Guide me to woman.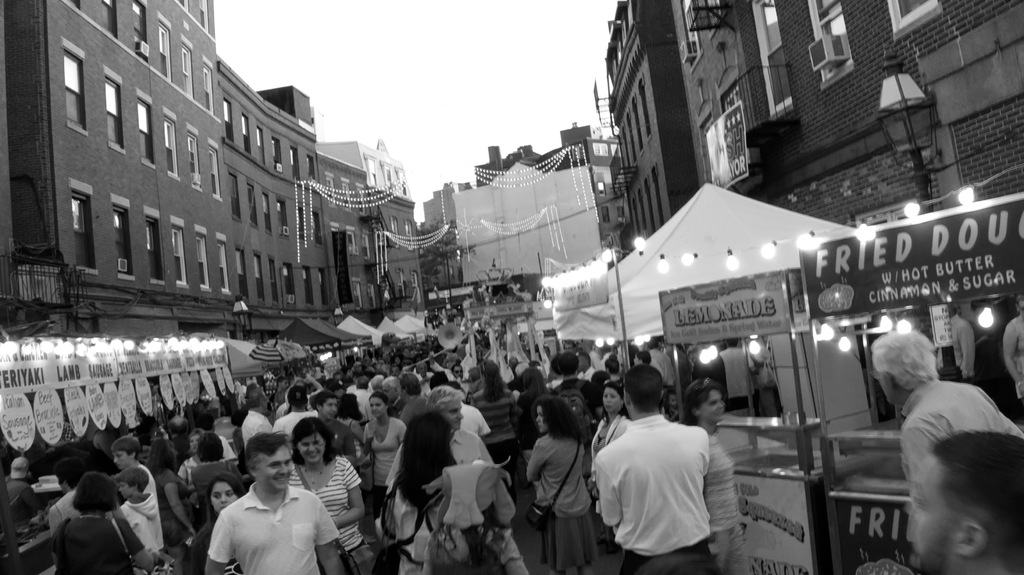
Guidance: 585 382 628 535.
